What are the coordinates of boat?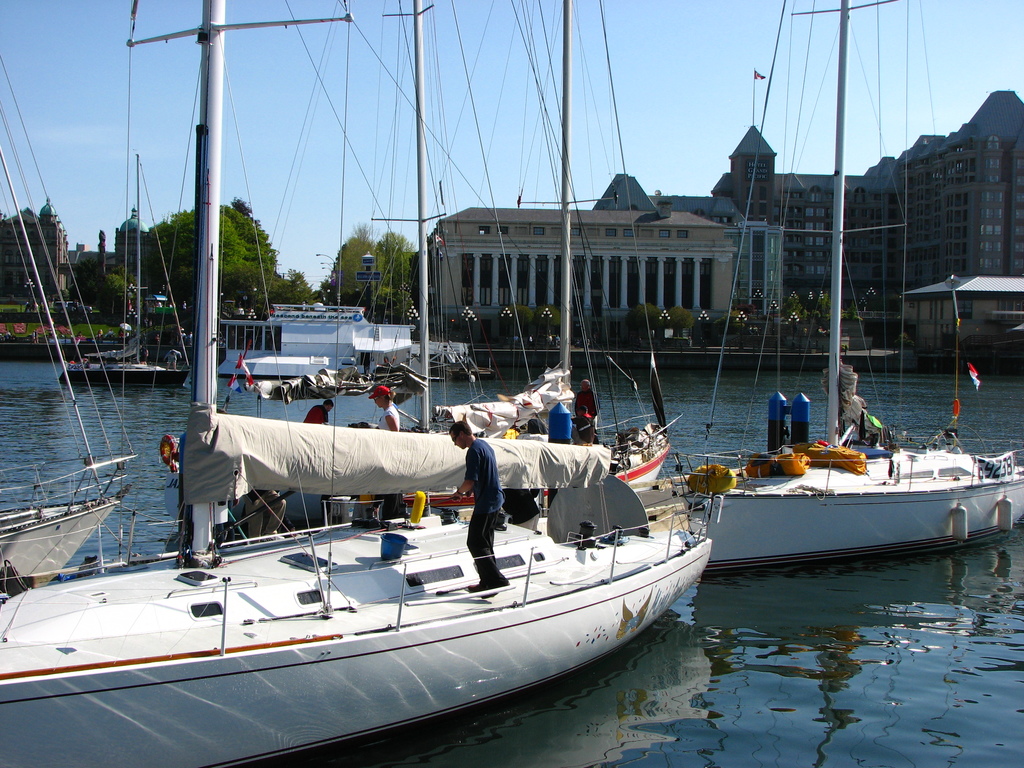
box(0, 451, 138, 597).
